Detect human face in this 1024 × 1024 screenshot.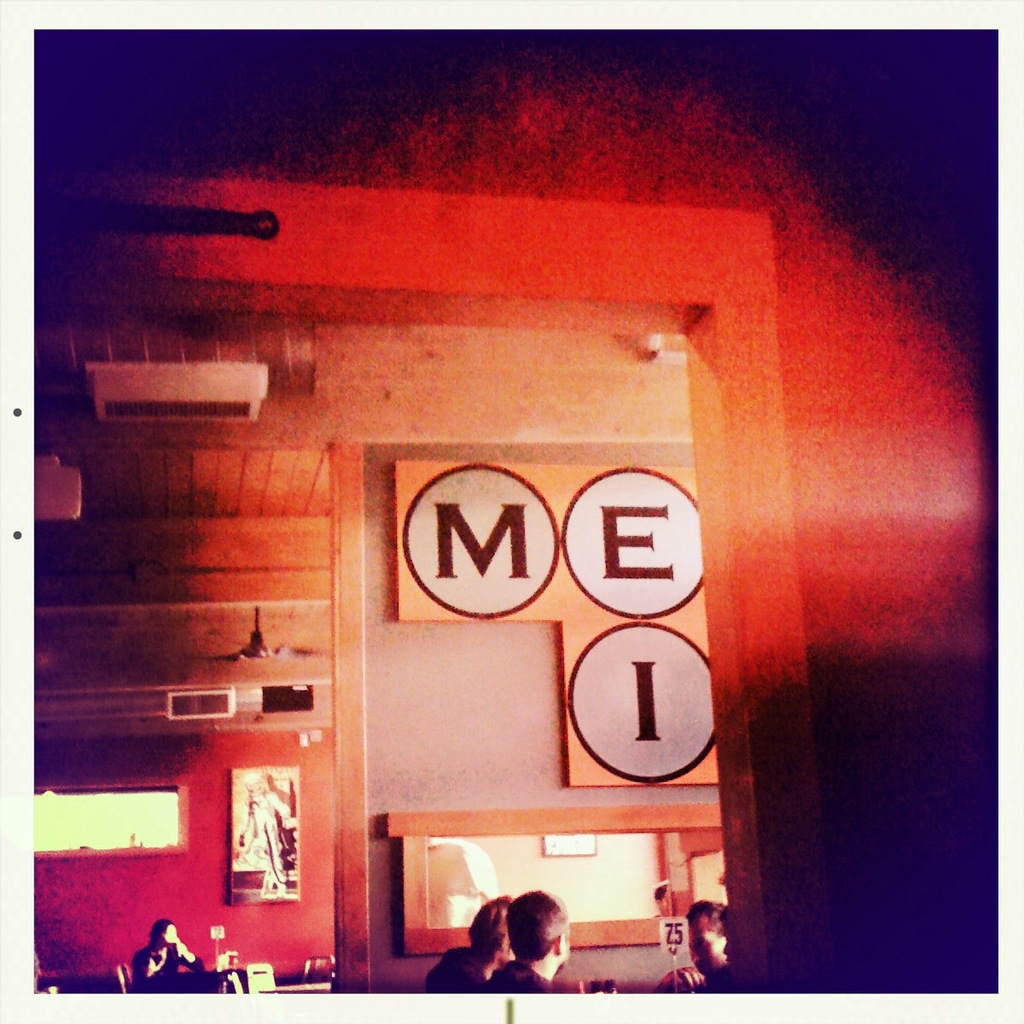
Detection: box(163, 919, 177, 949).
